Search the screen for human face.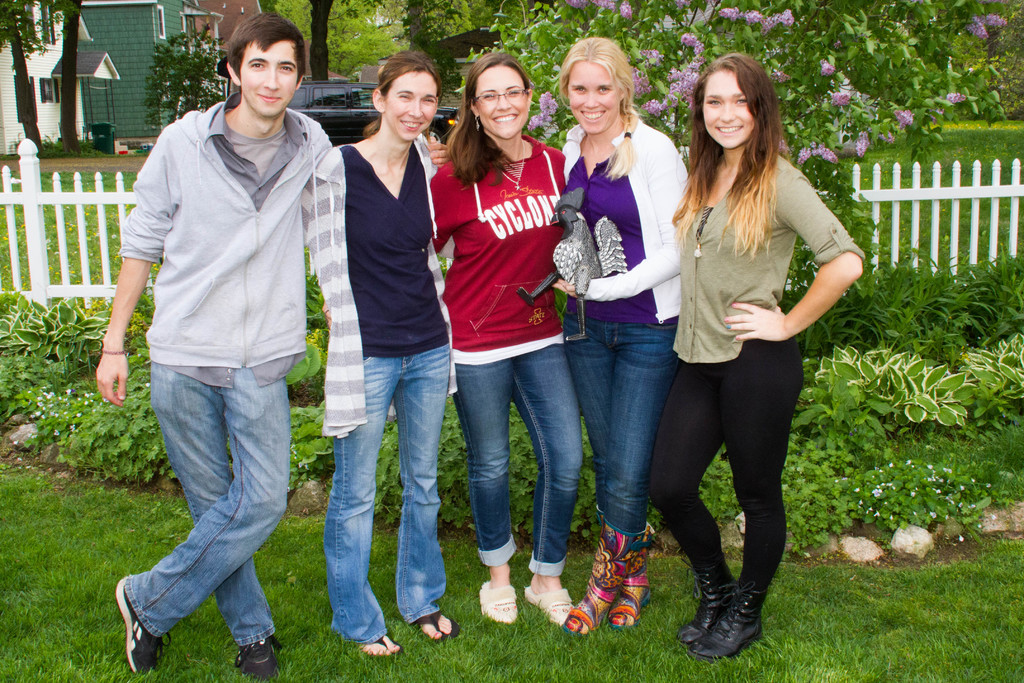
Found at <box>385,74,441,138</box>.
